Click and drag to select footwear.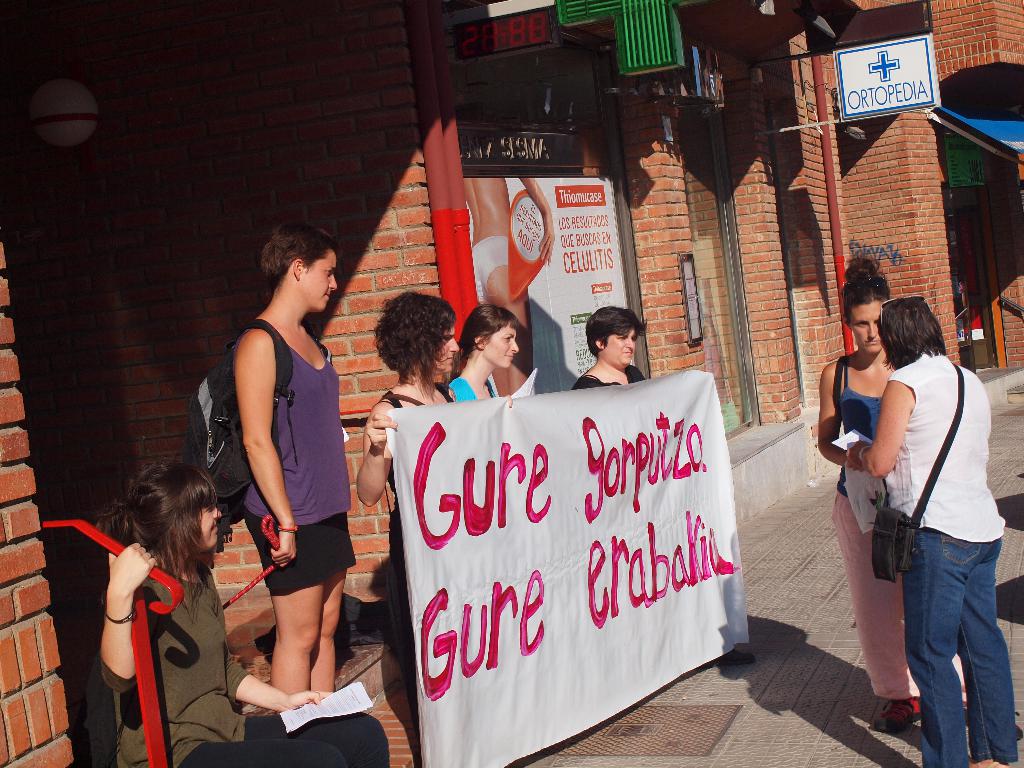
Selection: 964:701:1021:733.
